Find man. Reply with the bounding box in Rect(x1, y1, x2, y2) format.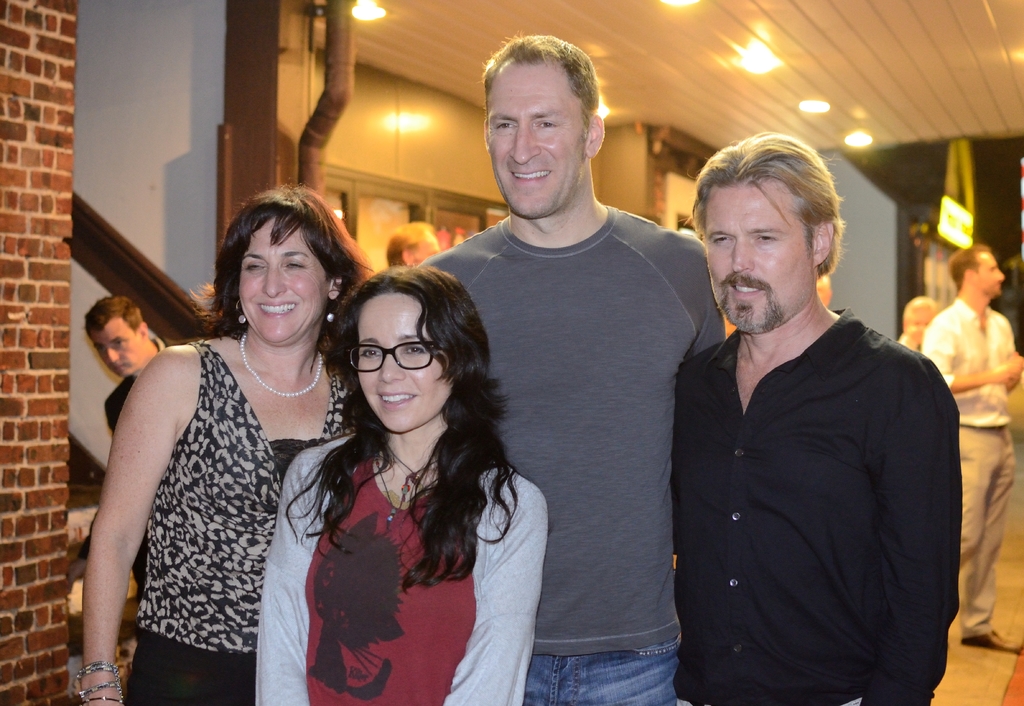
Rect(919, 243, 1023, 651).
